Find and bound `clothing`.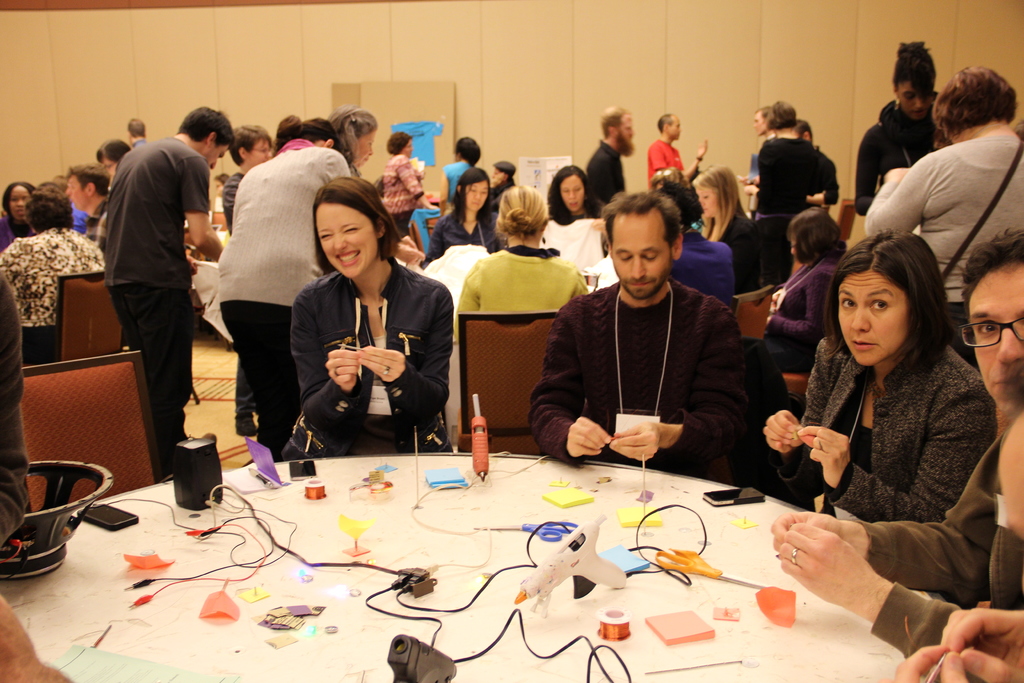
Bound: <bbox>422, 209, 504, 243</bbox>.
